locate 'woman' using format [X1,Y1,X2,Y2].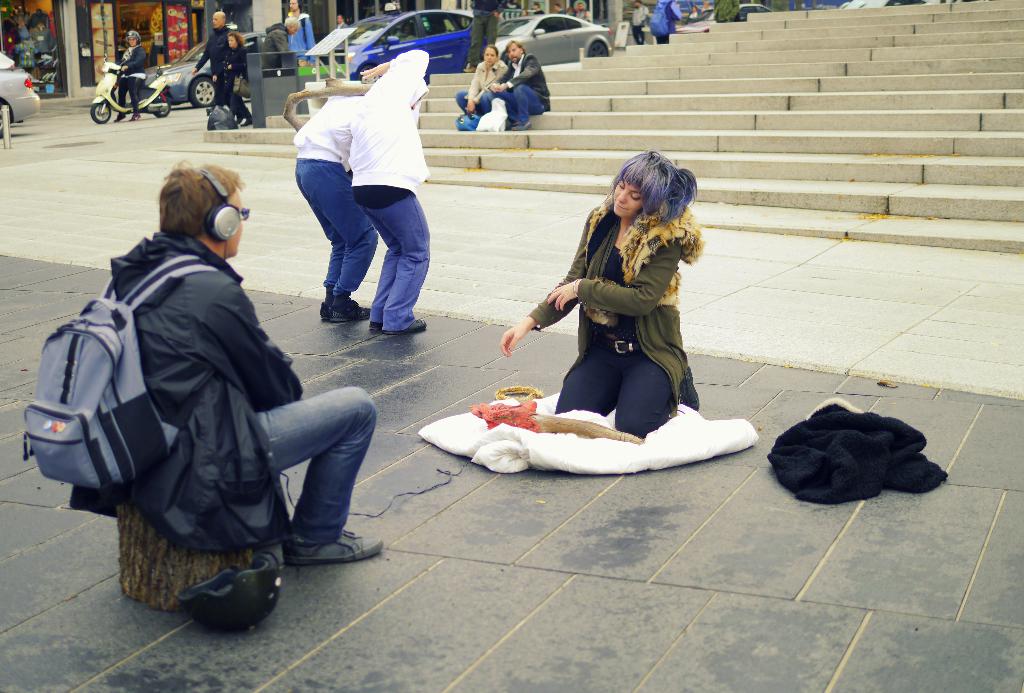
[516,143,719,466].
